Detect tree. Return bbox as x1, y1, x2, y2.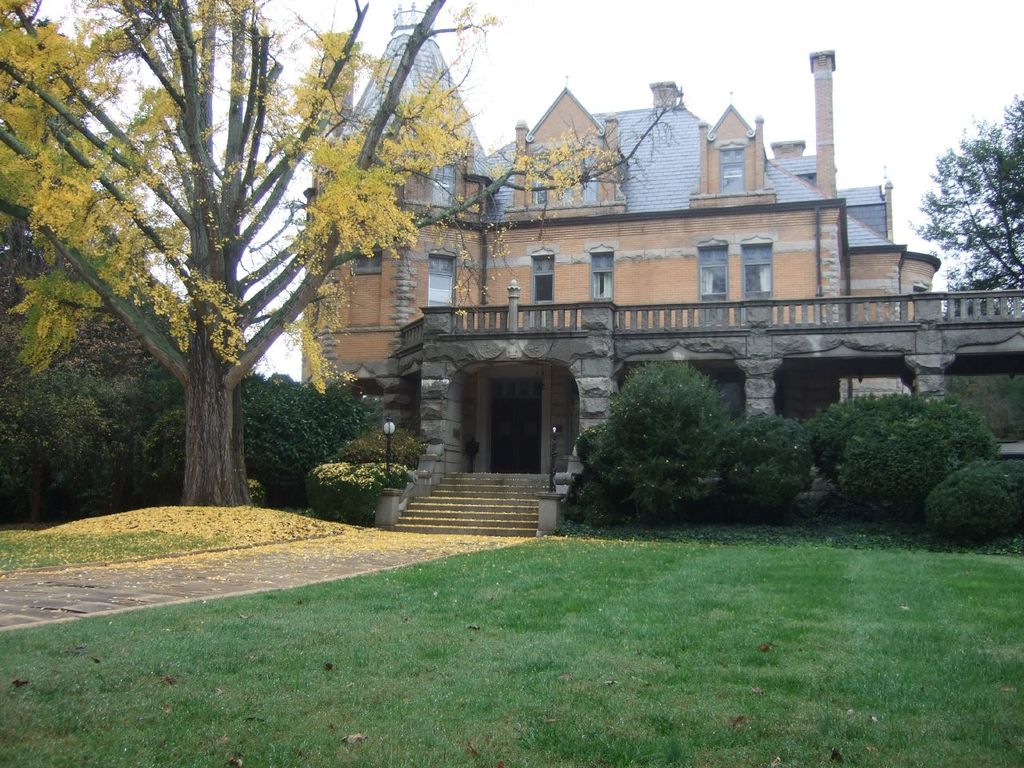
0, 350, 114, 519.
